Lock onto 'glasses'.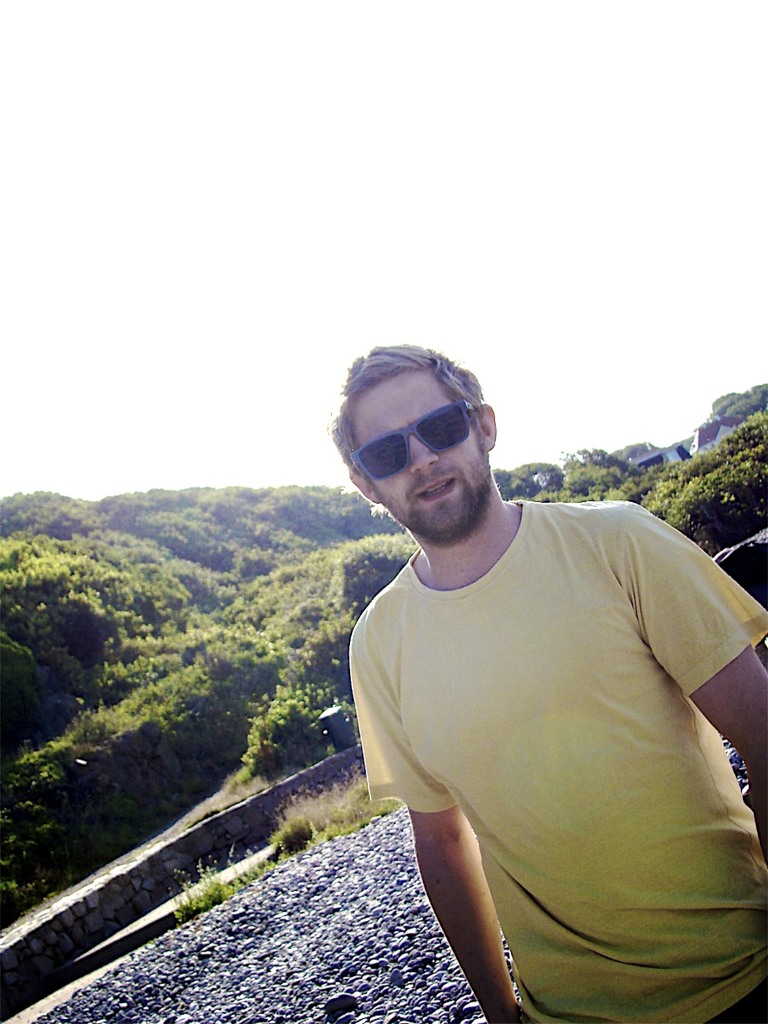
Locked: [x1=342, y1=396, x2=485, y2=481].
